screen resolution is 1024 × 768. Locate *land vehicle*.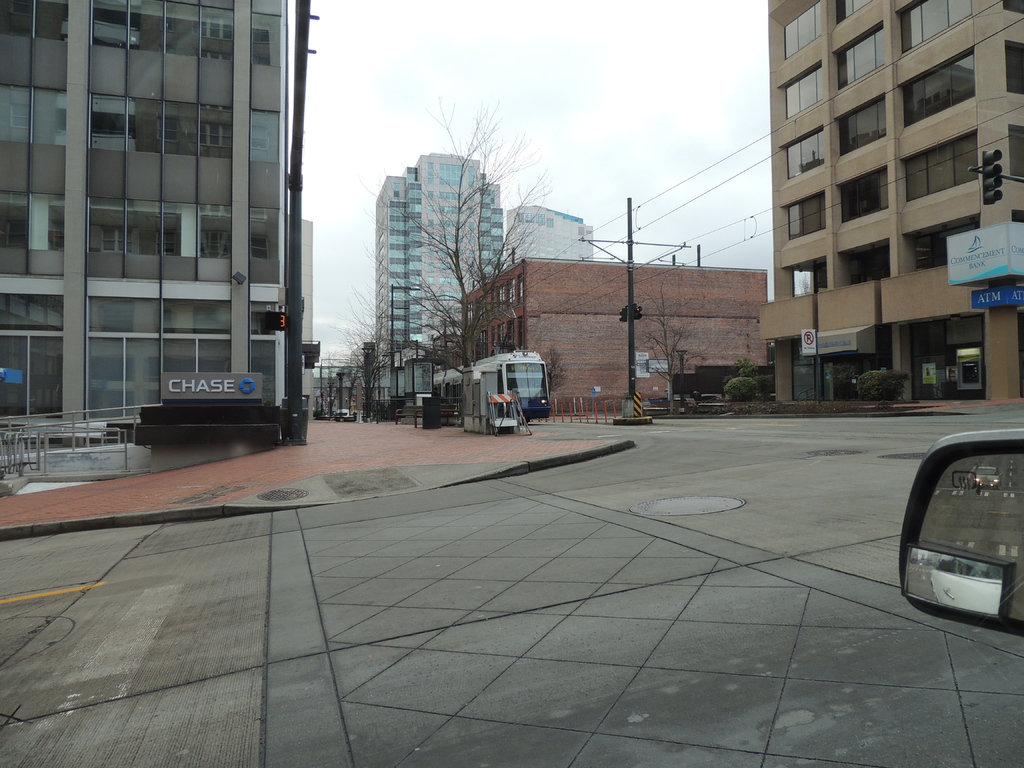
429/349/552/420.
